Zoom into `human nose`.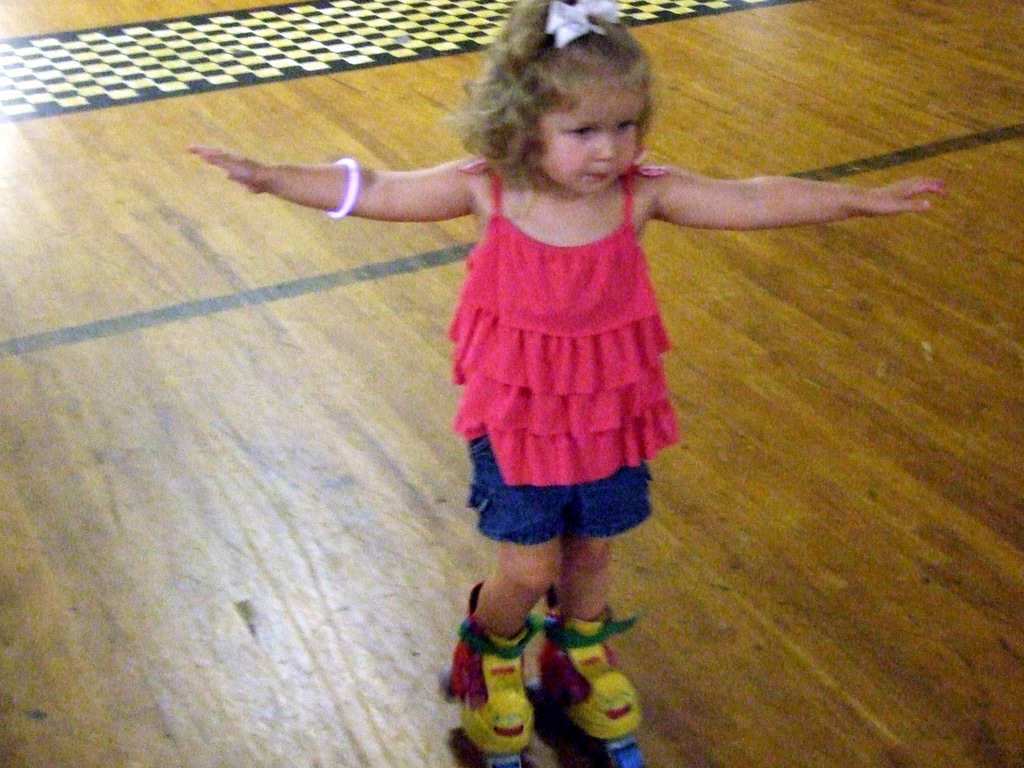
Zoom target: pyautogui.locateOnScreen(588, 126, 623, 164).
